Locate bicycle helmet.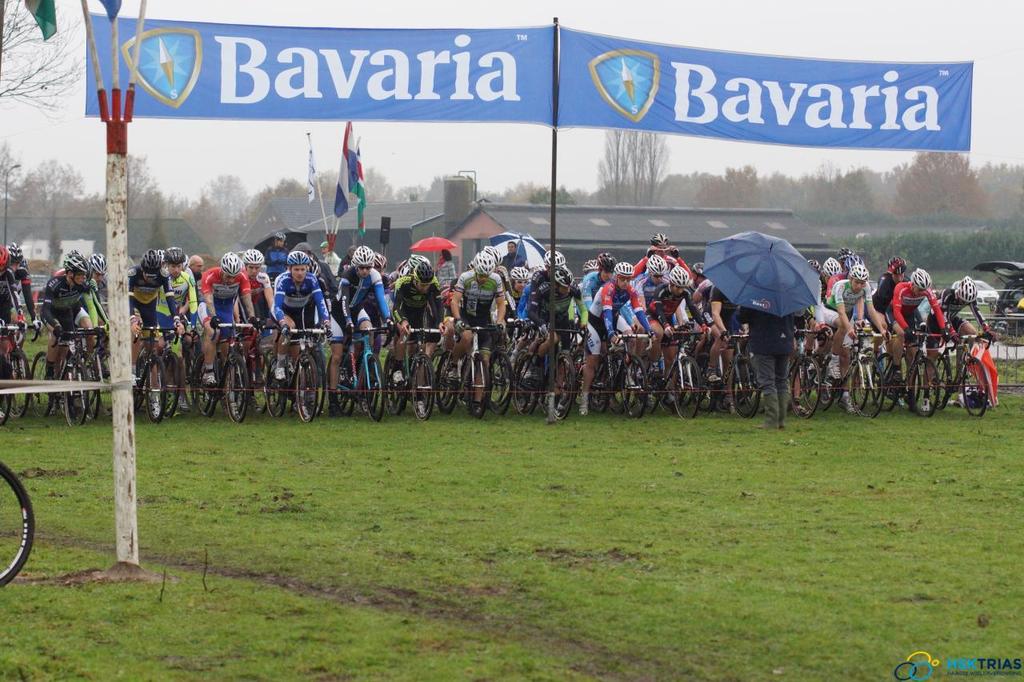
Bounding box: bbox(140, 251, 159, 277).
